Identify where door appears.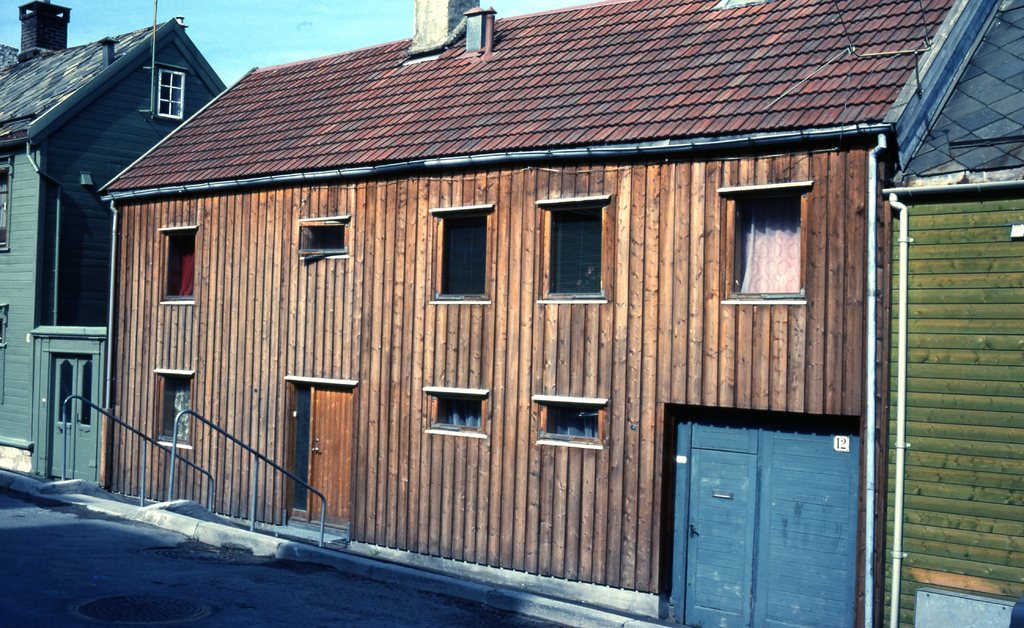
Appears at 47, 355, 96, 479.
